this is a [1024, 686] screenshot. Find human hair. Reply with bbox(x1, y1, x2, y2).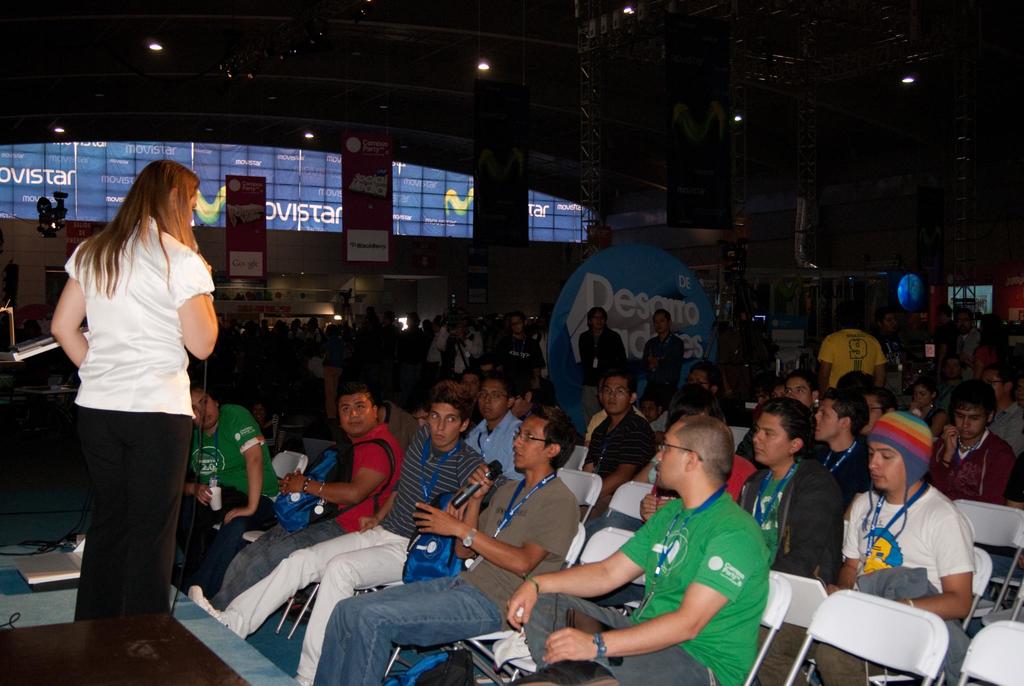
bbox(955, 377, 995, 425).
